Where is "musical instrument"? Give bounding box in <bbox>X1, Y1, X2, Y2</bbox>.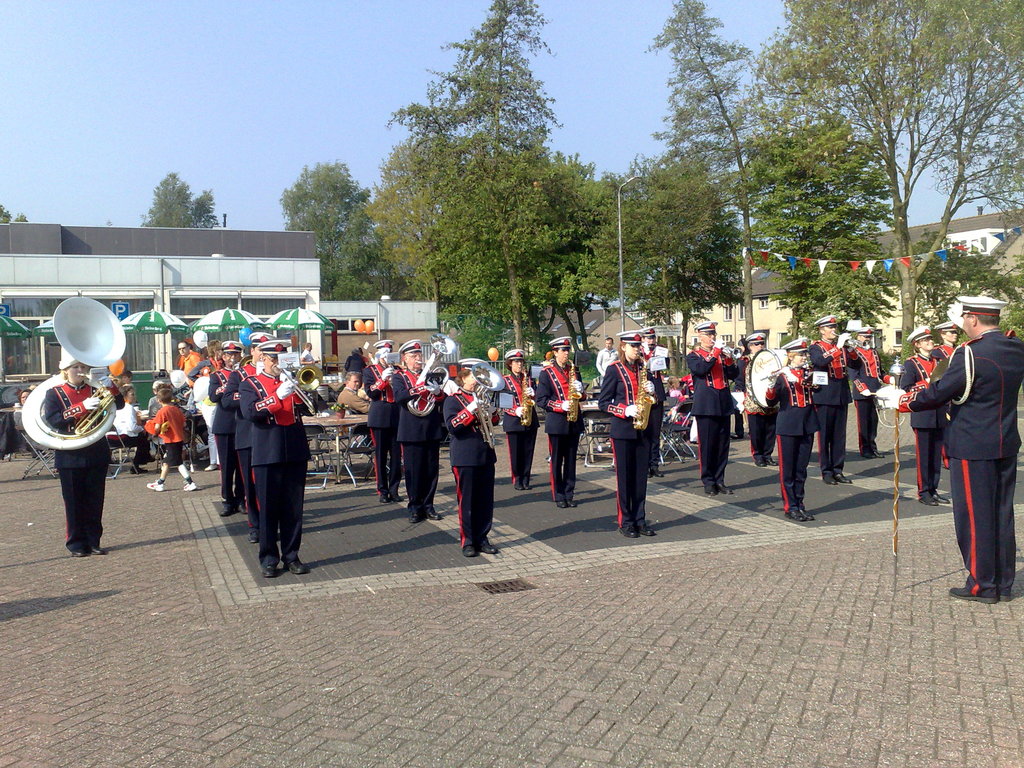
<bbox>633, 352, 655, 433</bbox>.
